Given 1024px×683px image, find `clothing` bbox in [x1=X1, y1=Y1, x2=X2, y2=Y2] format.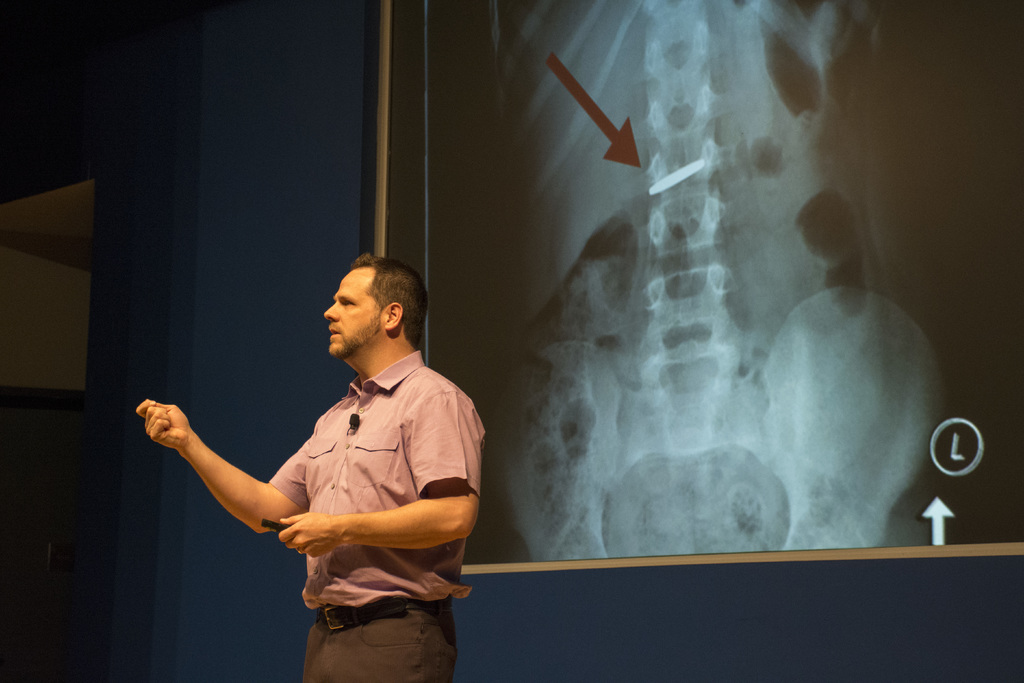
[x1=260, y1=347, x2=484, y2=682].
